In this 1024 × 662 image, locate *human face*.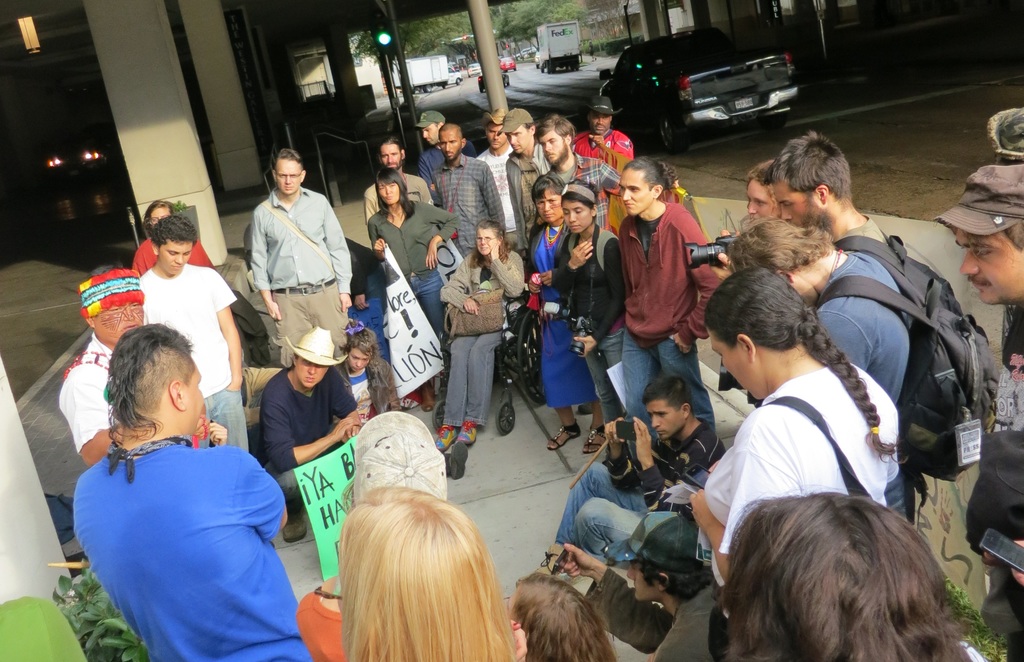
Bounding box: (x1=348, y1=347, x2=369, y2=370).
